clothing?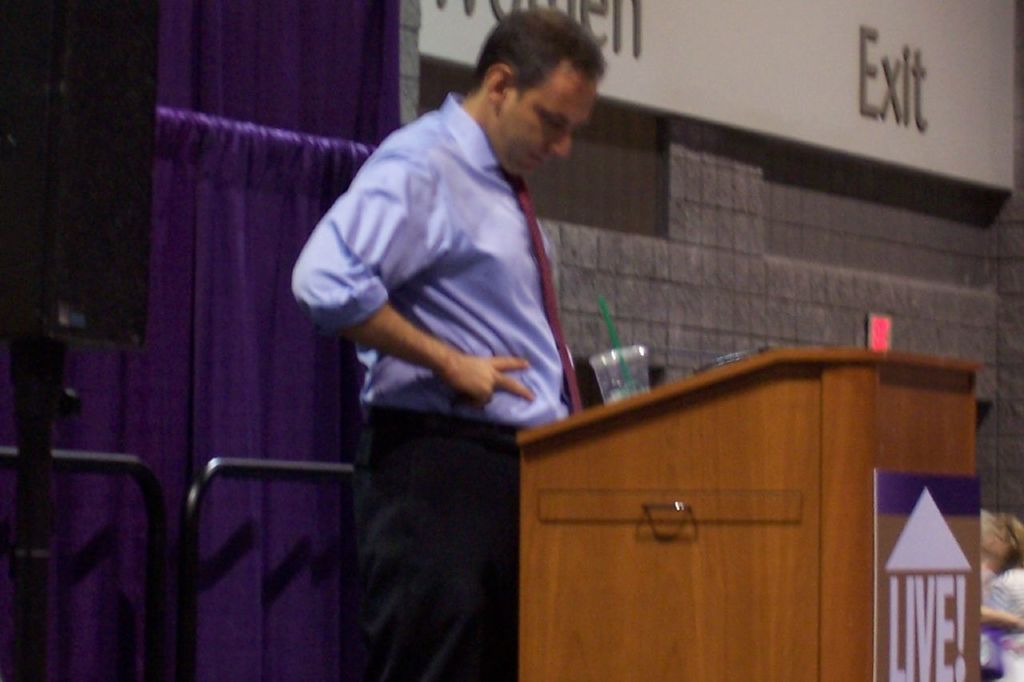
box(974, 564, 1023, 681)
